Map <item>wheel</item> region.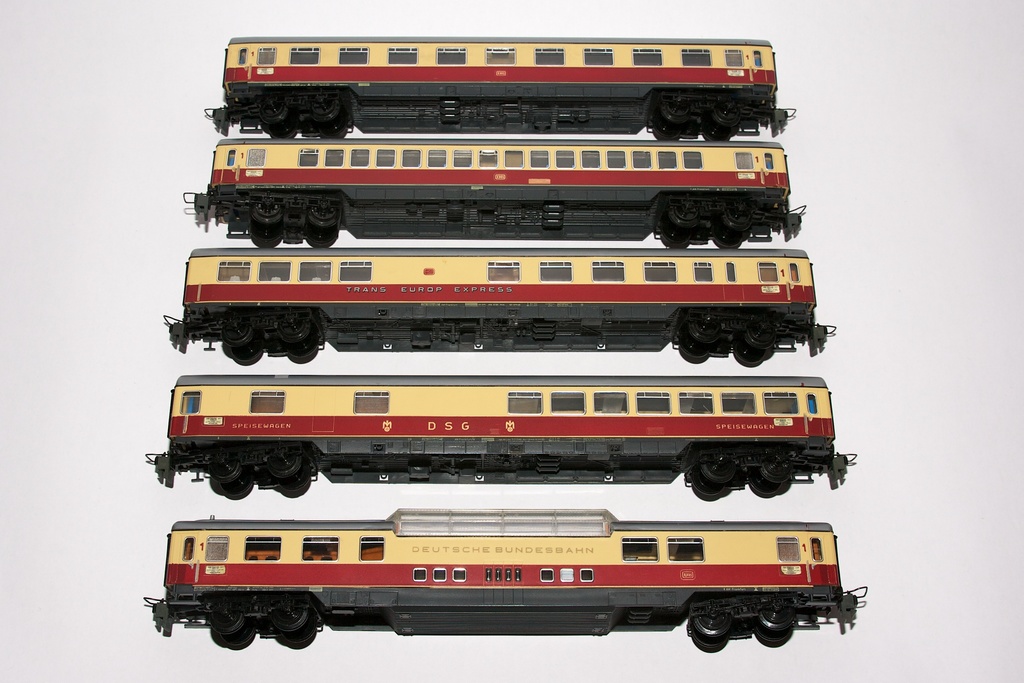
Mapped to {"left": 694, "top": 610, "right": 732, "bottom": 635}.
